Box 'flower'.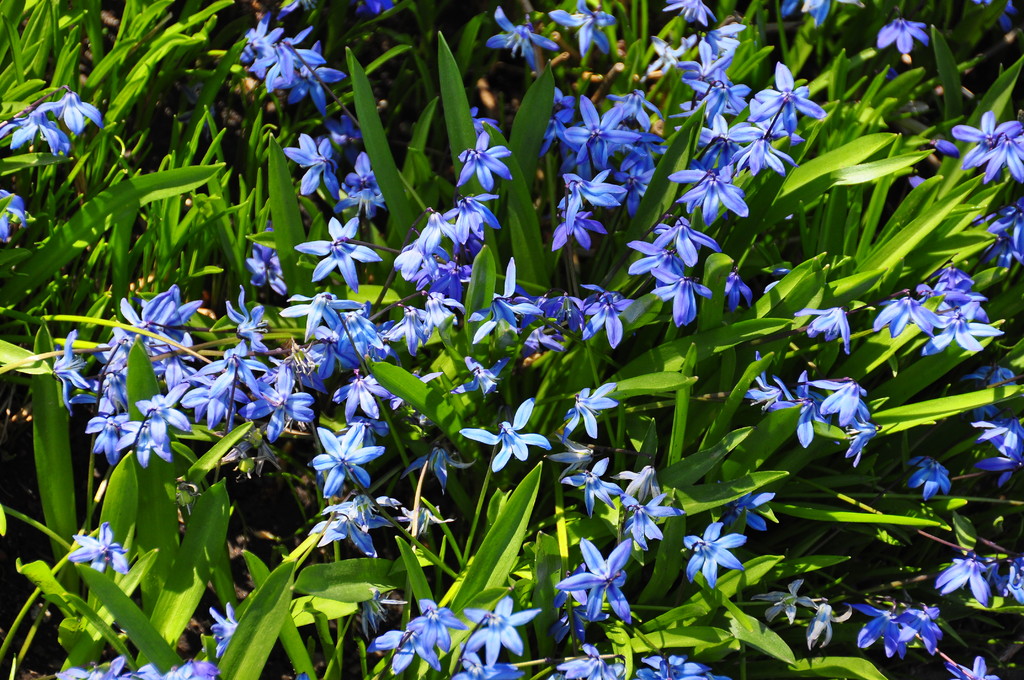
locate(0, 190, 31, 243).
